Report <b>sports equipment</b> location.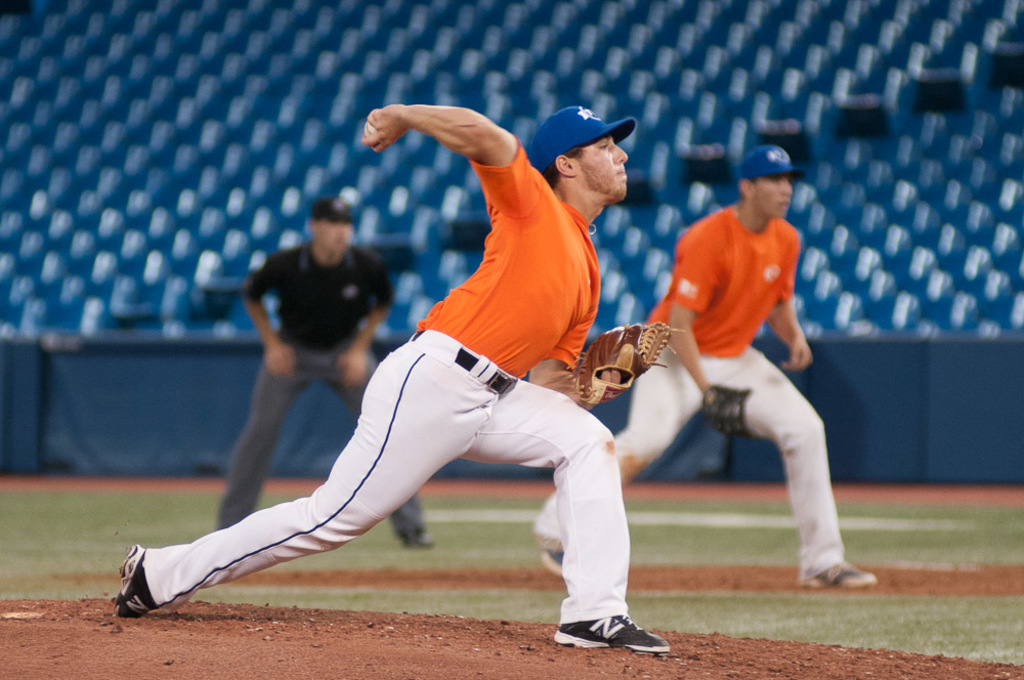
Report: BBox(364, 117, 380, 137).
